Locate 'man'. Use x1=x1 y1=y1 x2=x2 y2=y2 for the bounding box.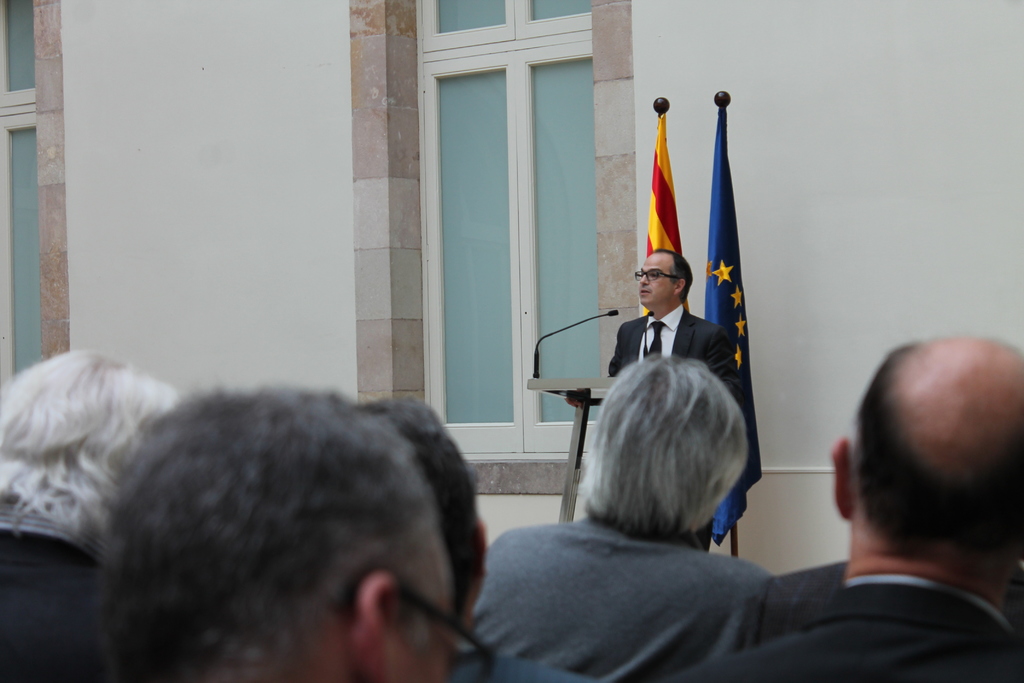
x1=604 y1=247 x2=745 y2=551.
